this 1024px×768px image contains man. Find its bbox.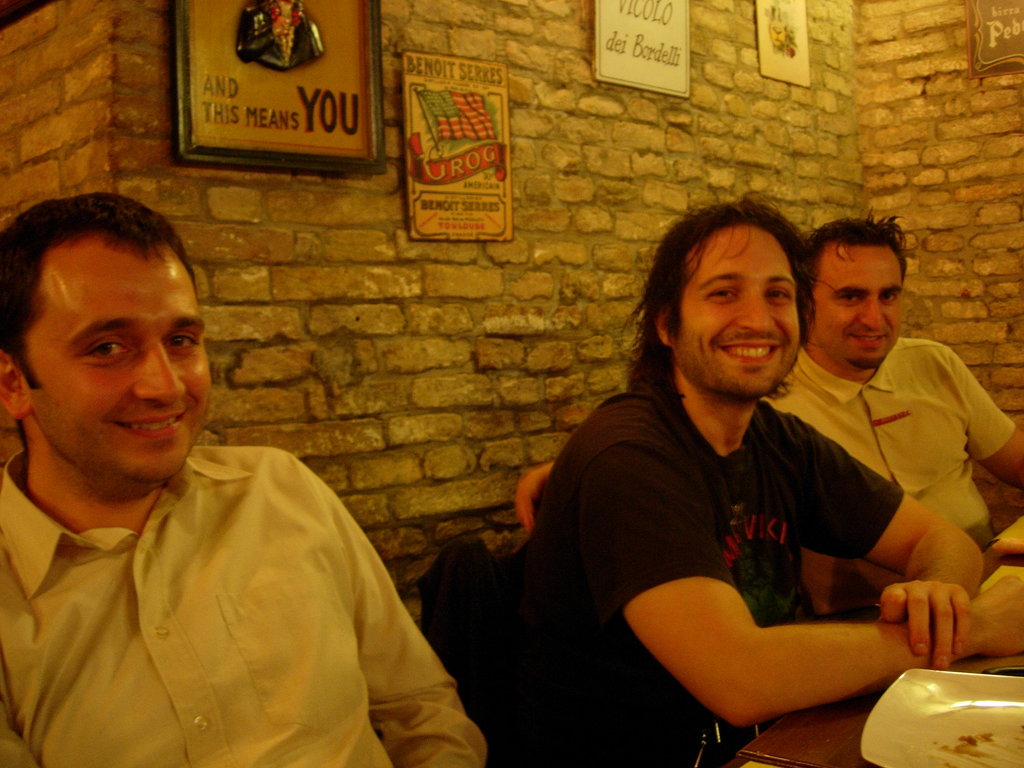
{"left": 0, "top": 206, "right": 451, "bottom": 759}.
